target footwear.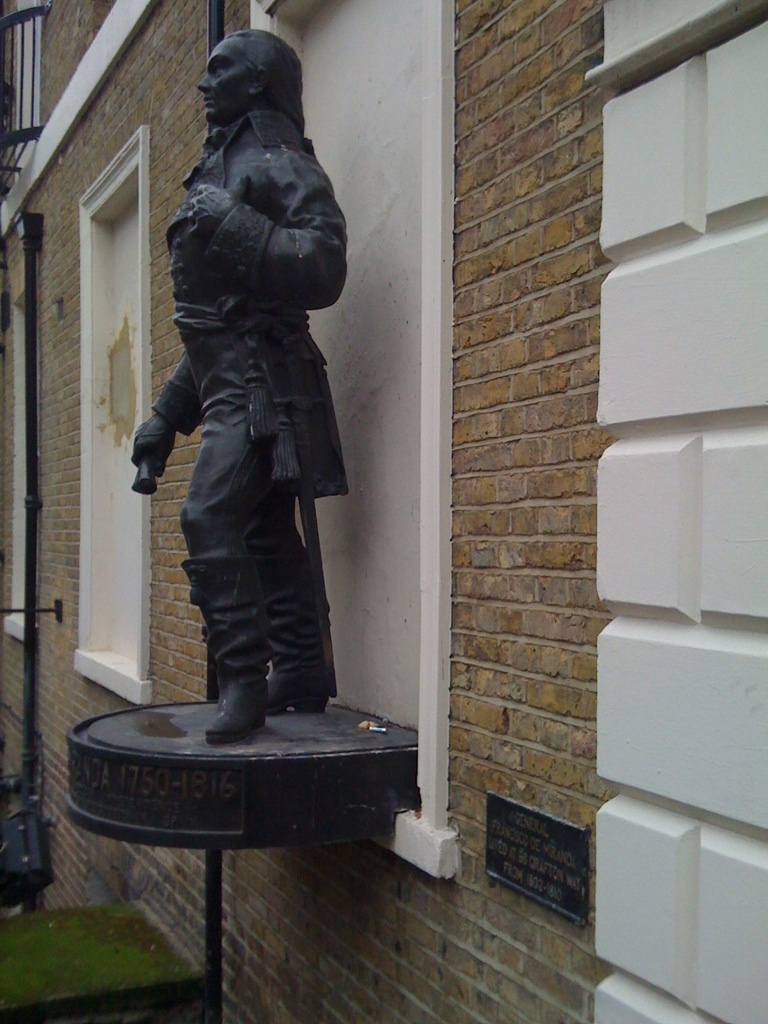
Target region: l=175, t=553, r=272, b=744.
